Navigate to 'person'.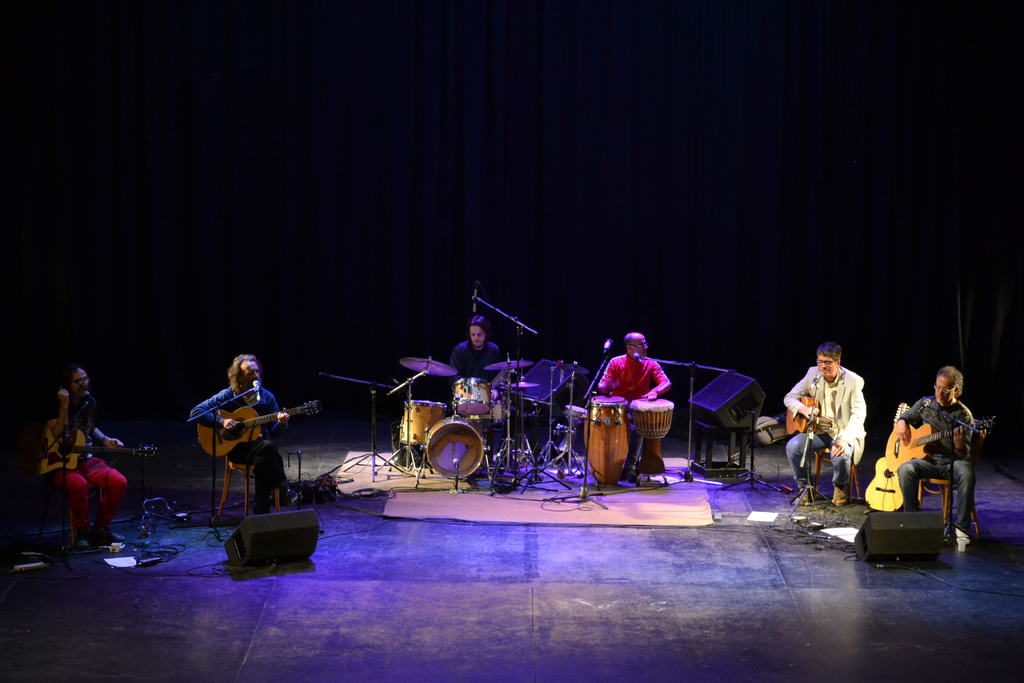
Navigation target: detection(183, 347, 297, 509).
